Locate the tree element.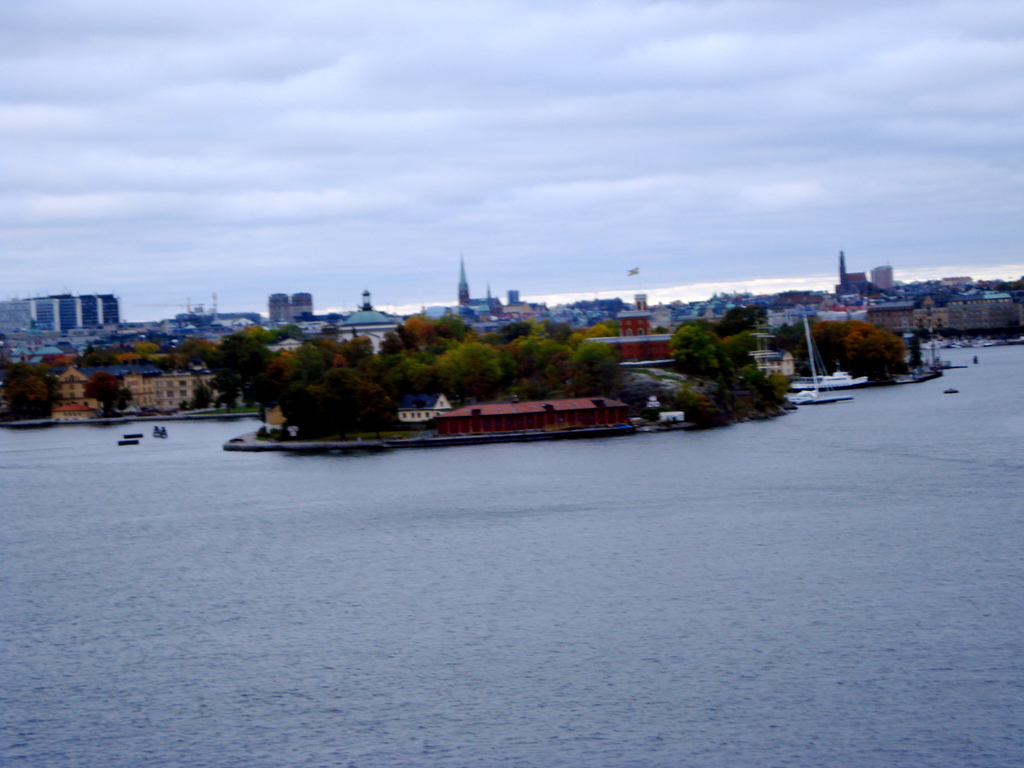
Element bbox: locate(566, 337, 632, 403).
